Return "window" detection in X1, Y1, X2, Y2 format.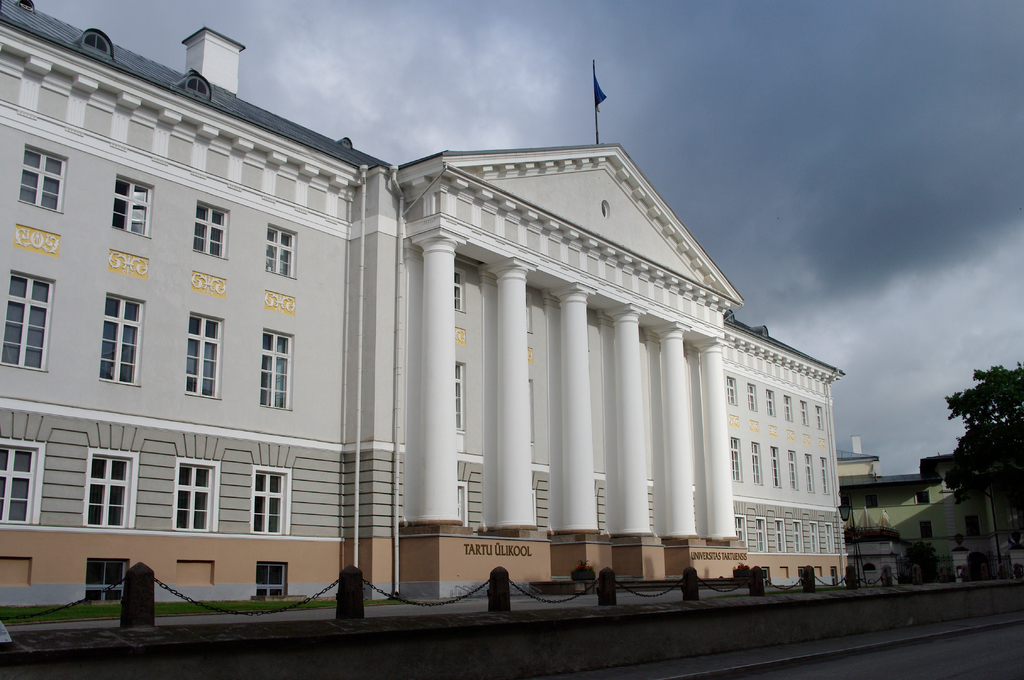
175, 304, 223, 418.
